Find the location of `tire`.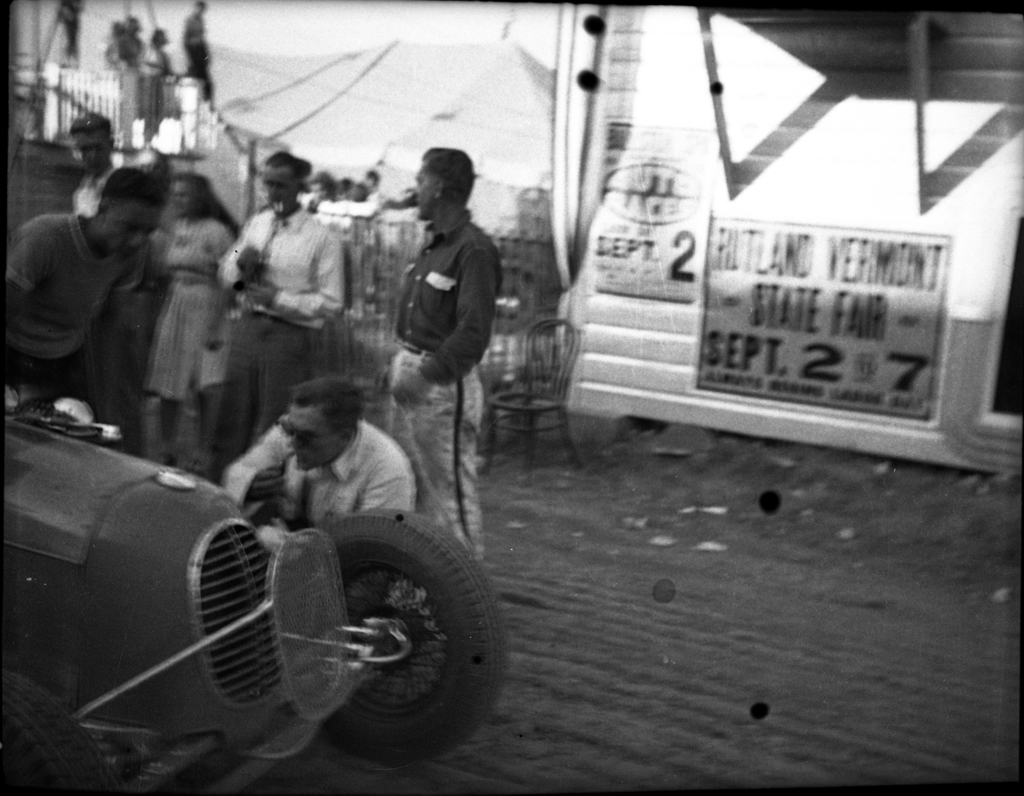
Location: box=[0, 672, 115, 795].
